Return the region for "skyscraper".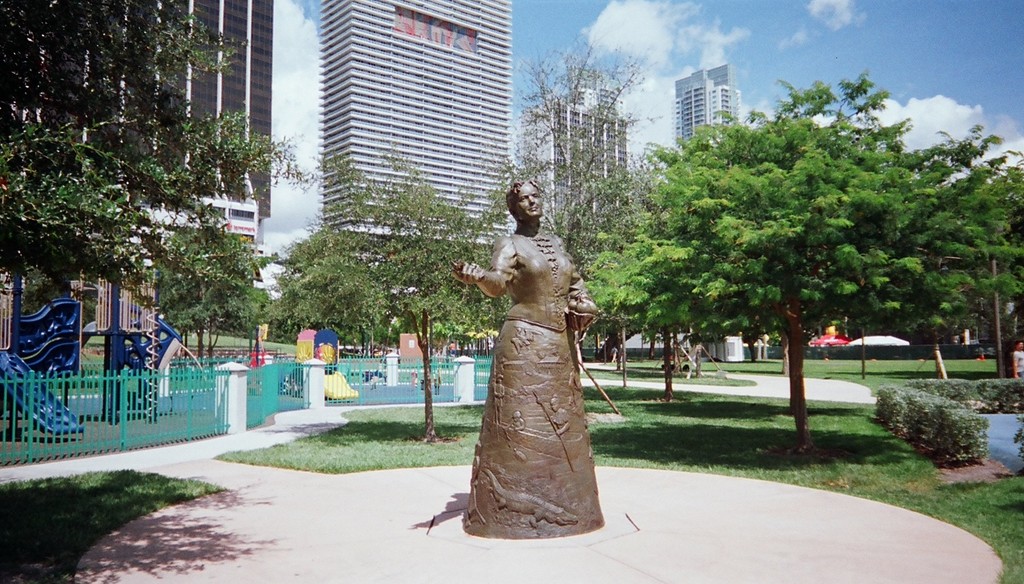
<box>667,60,740,152</box>.
